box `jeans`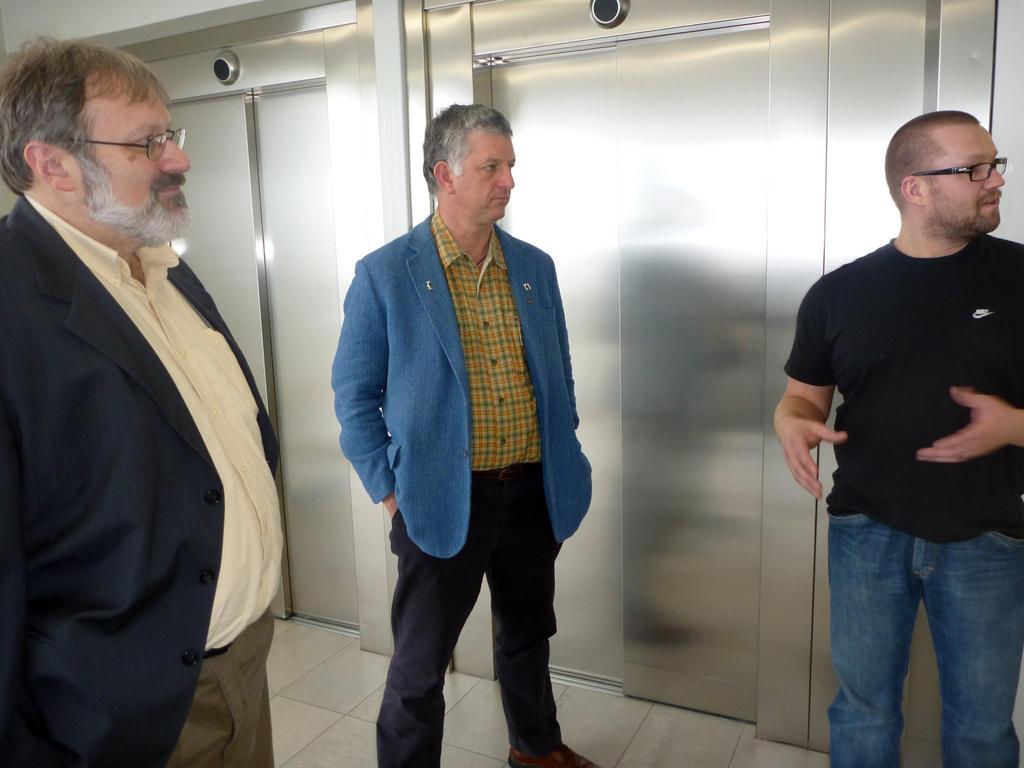
box(820, 510, 1023, 767)
